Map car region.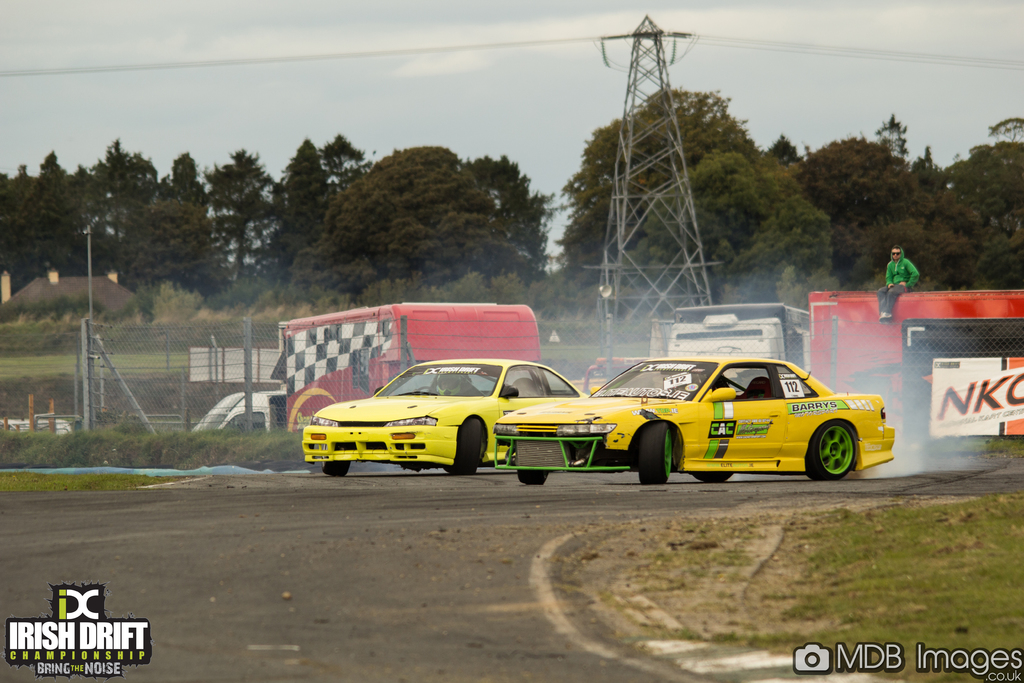
Mapped to <region>493, 352, 897, 483</region>.
